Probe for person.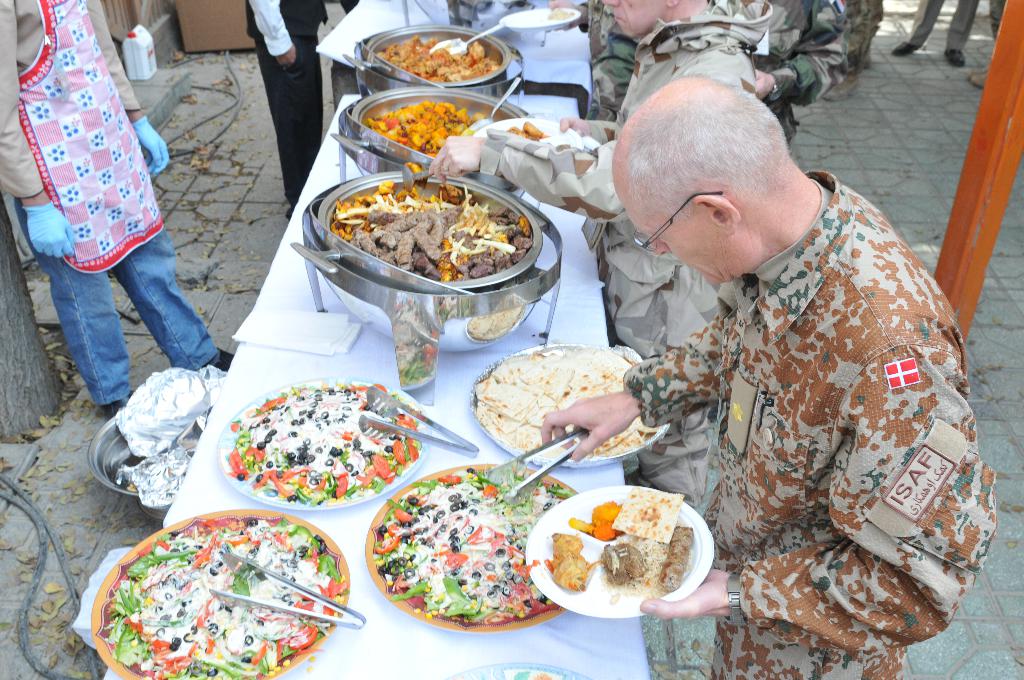
Probe result: bbox=[534, 72, 999, 679].
